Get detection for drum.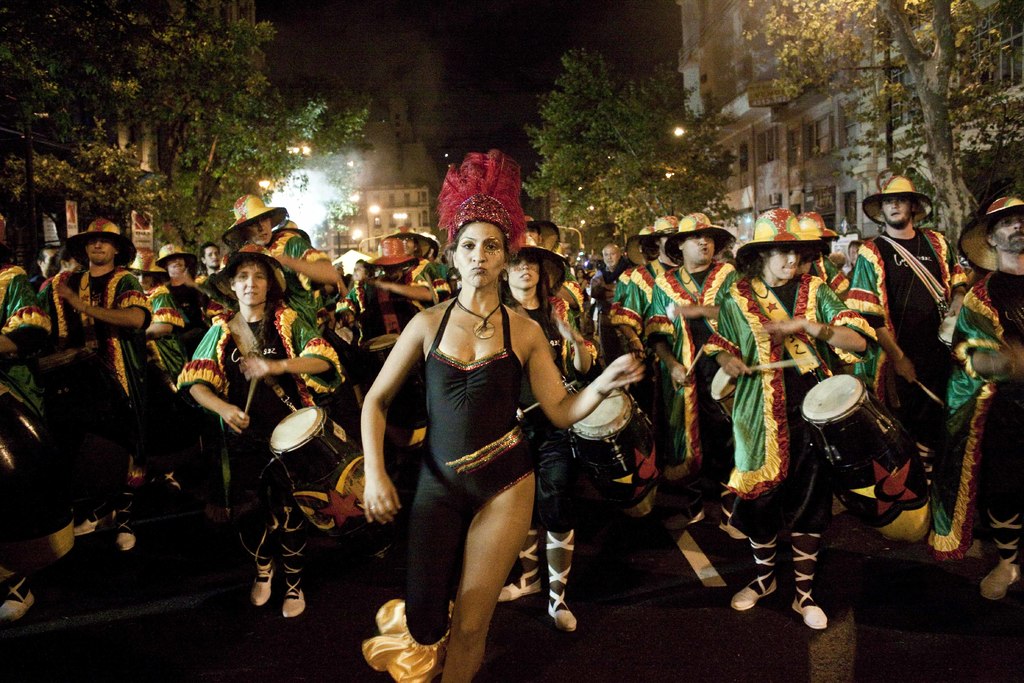
Detection: left=262, top=404, right=378, bottom=546.
